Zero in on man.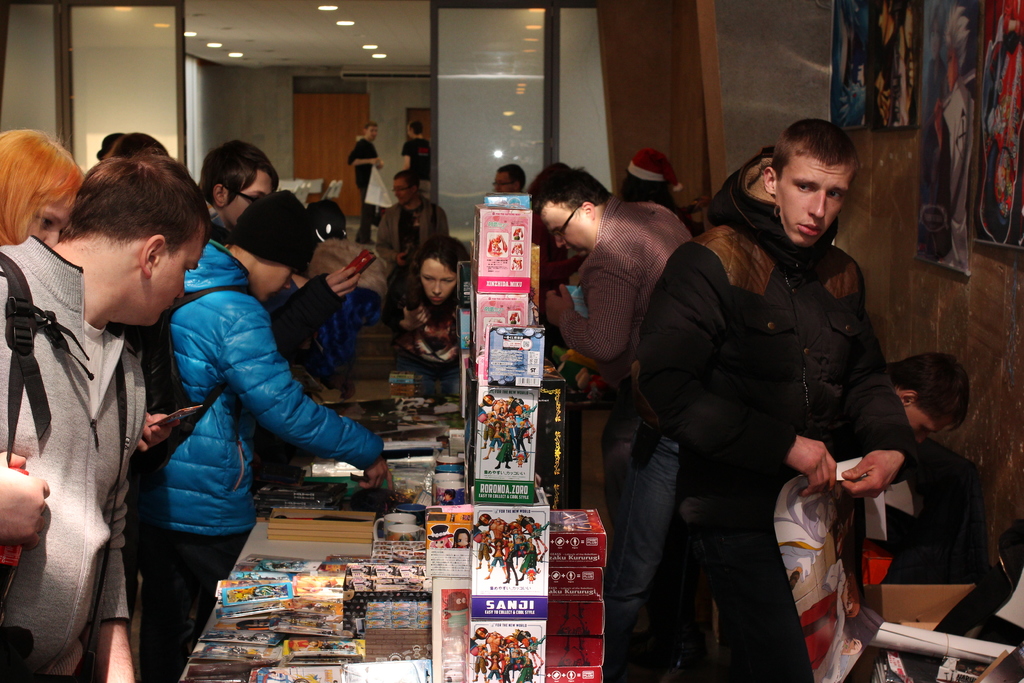
Zeroed in: select_region(882, 348, 957, 429).
